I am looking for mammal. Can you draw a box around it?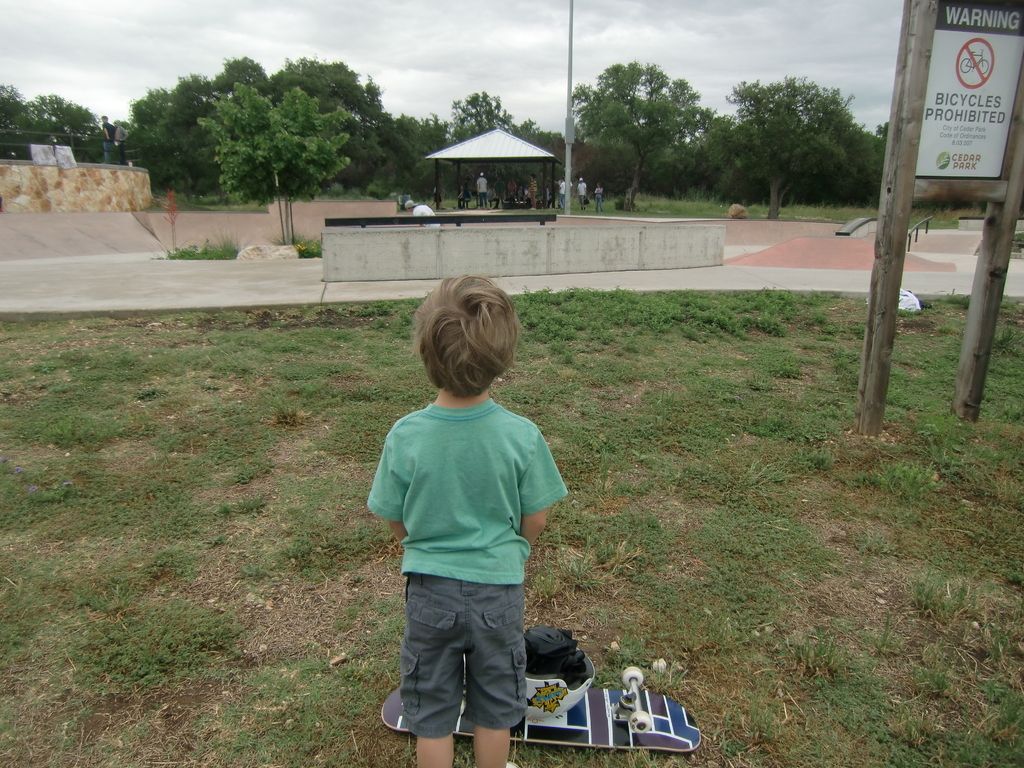
Sure, the bounding box is 527, 175, 536, 209.
